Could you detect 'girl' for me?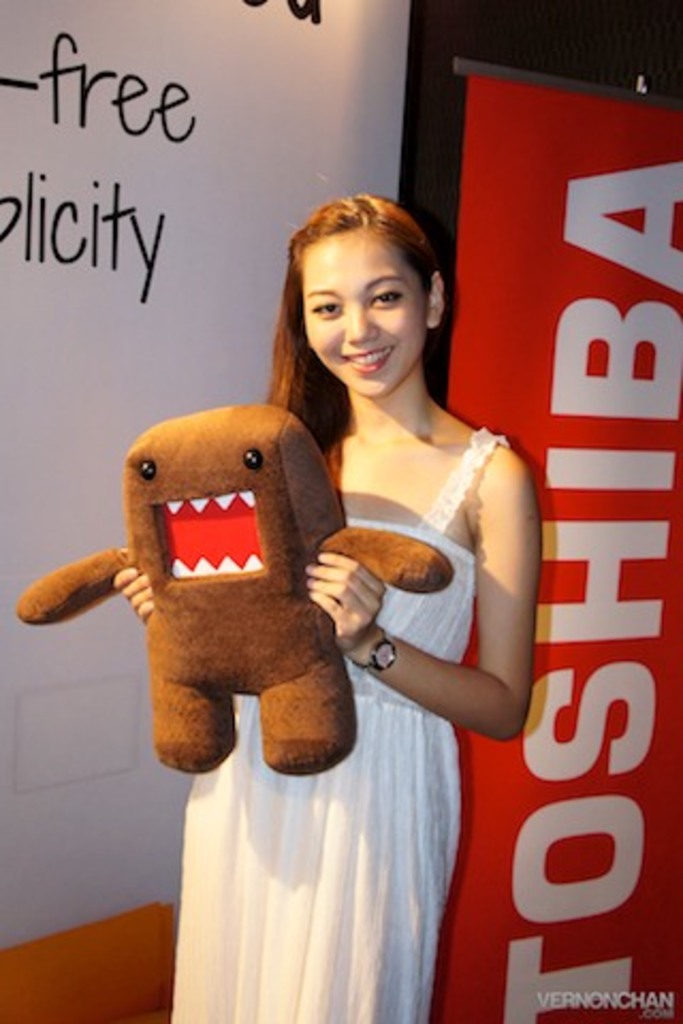
Detection result: select_region(111, 188, 542, 1022).
